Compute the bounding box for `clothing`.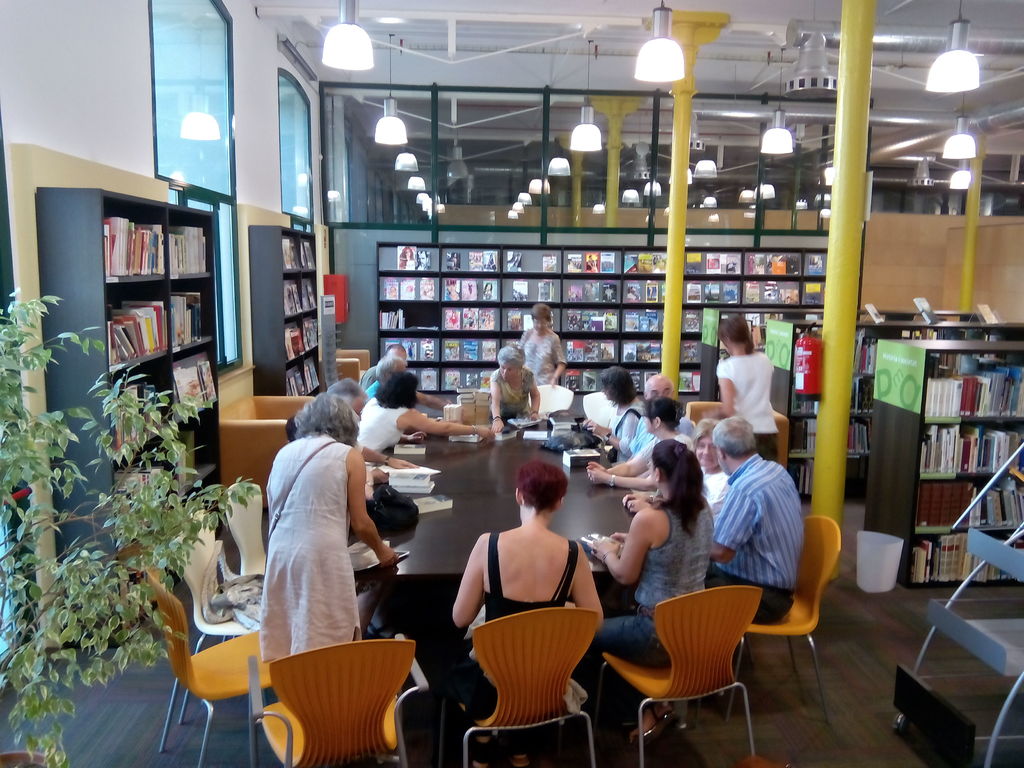
(left=632, top=434, right=694, bottom=496).
